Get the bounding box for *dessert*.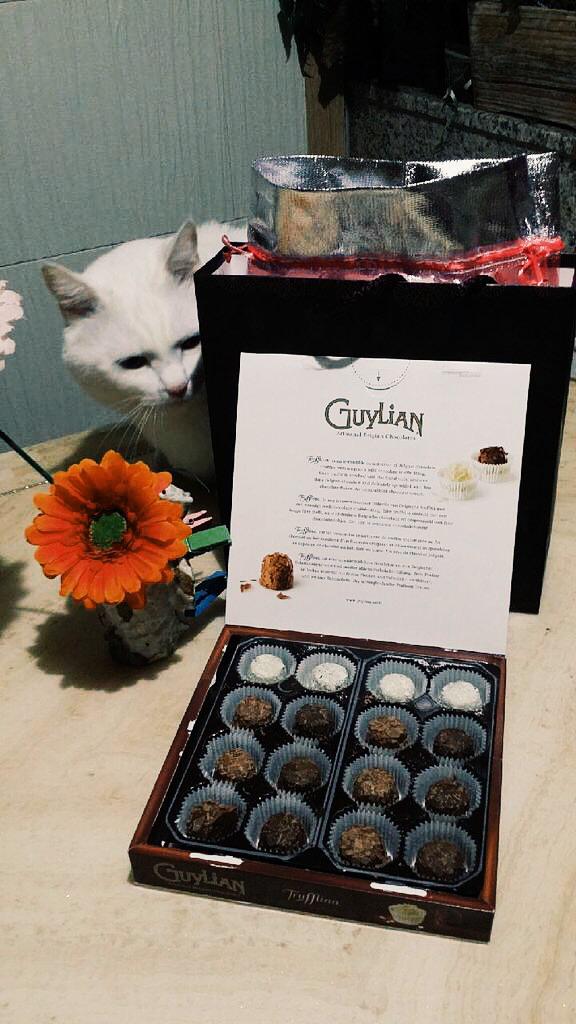
<region>353, 763, 397, 804</region>.
